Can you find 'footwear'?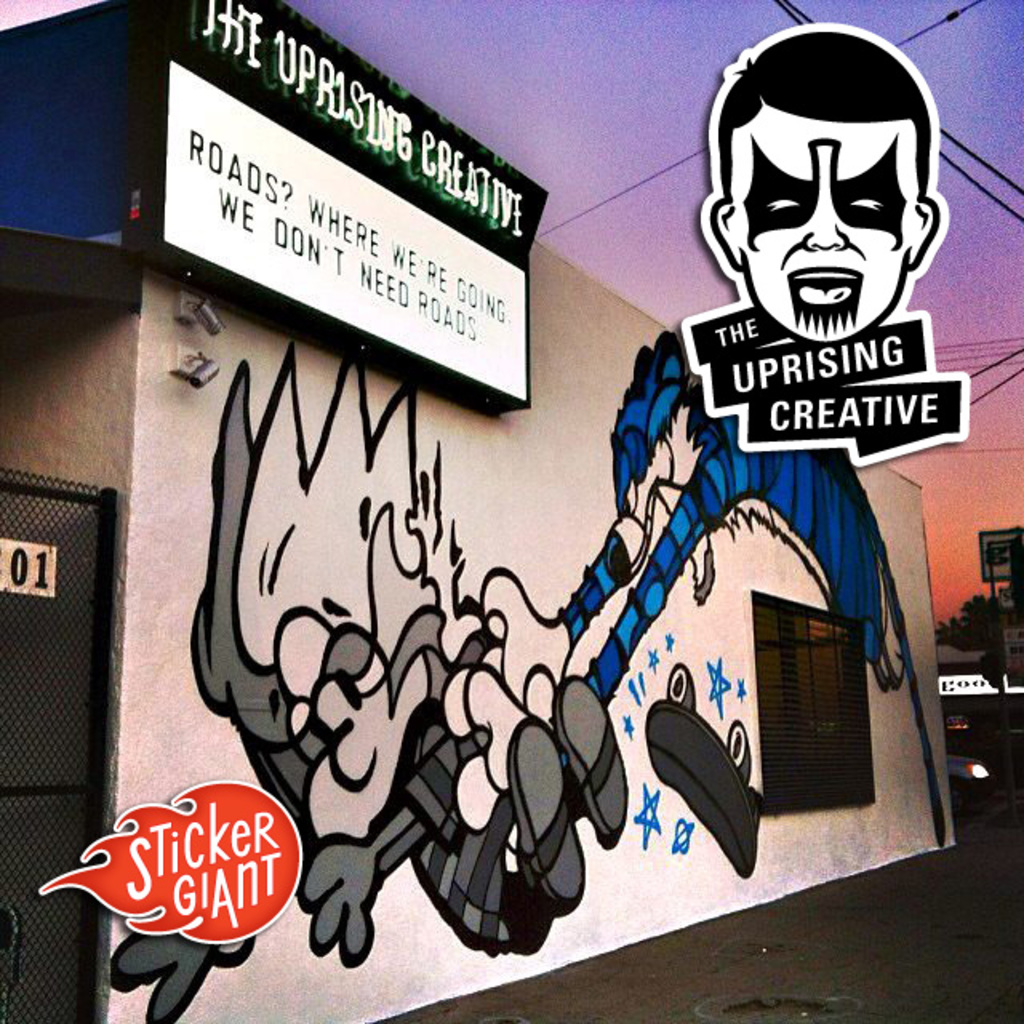
Yes, bounding box: [507, 712, 592, 899].
